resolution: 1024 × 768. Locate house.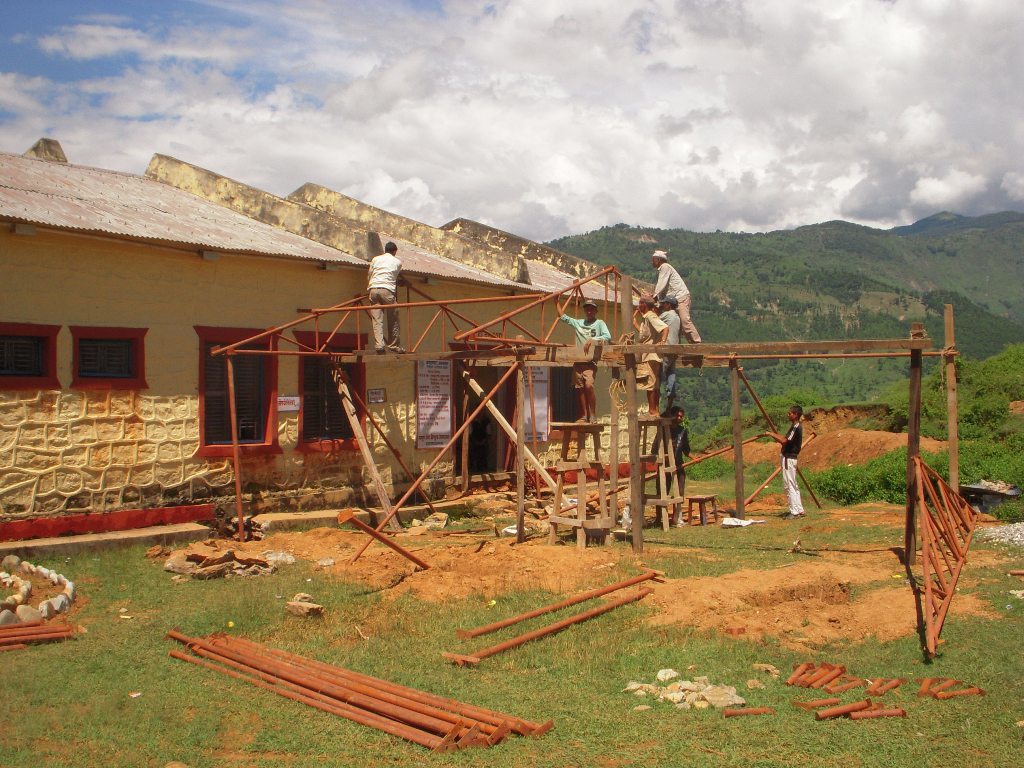
region(0, 142, 657, 545).
